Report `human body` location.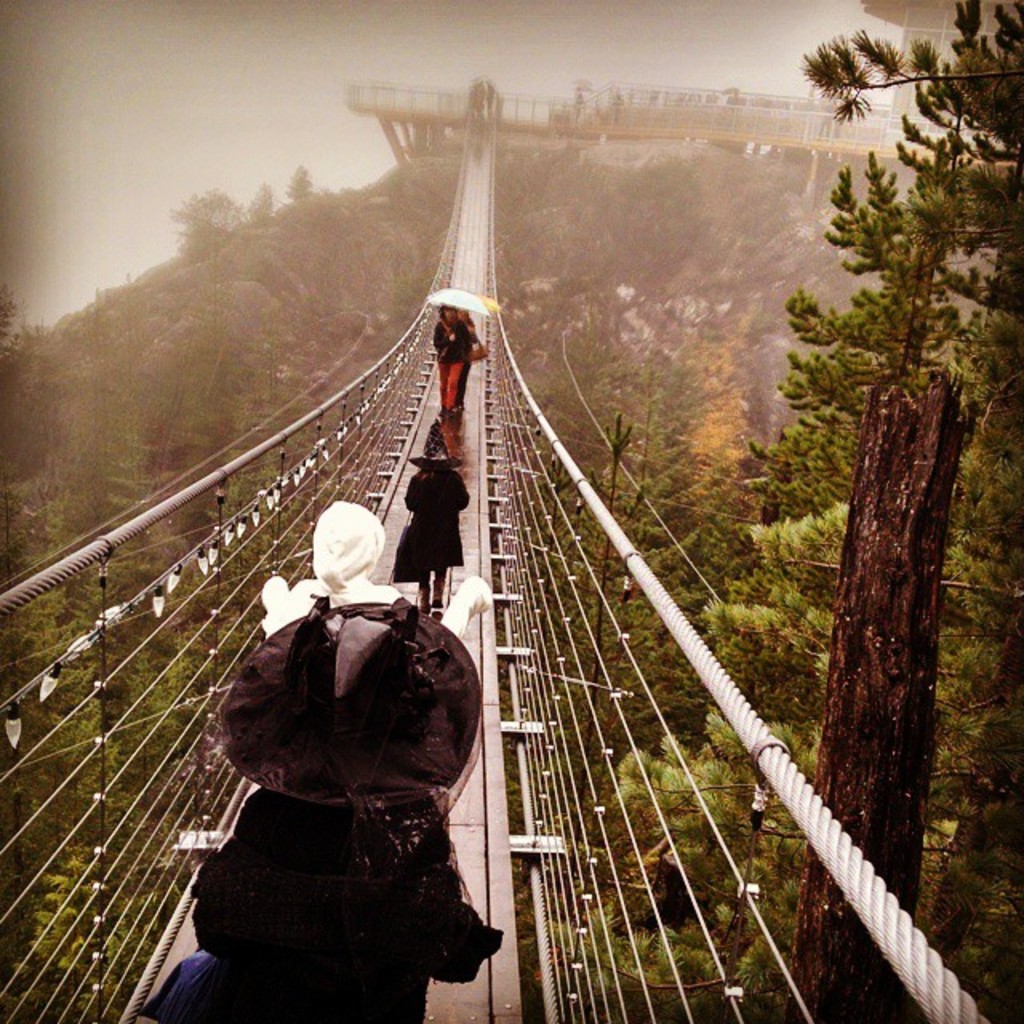
Report: region(422, 298, 480, 416).
